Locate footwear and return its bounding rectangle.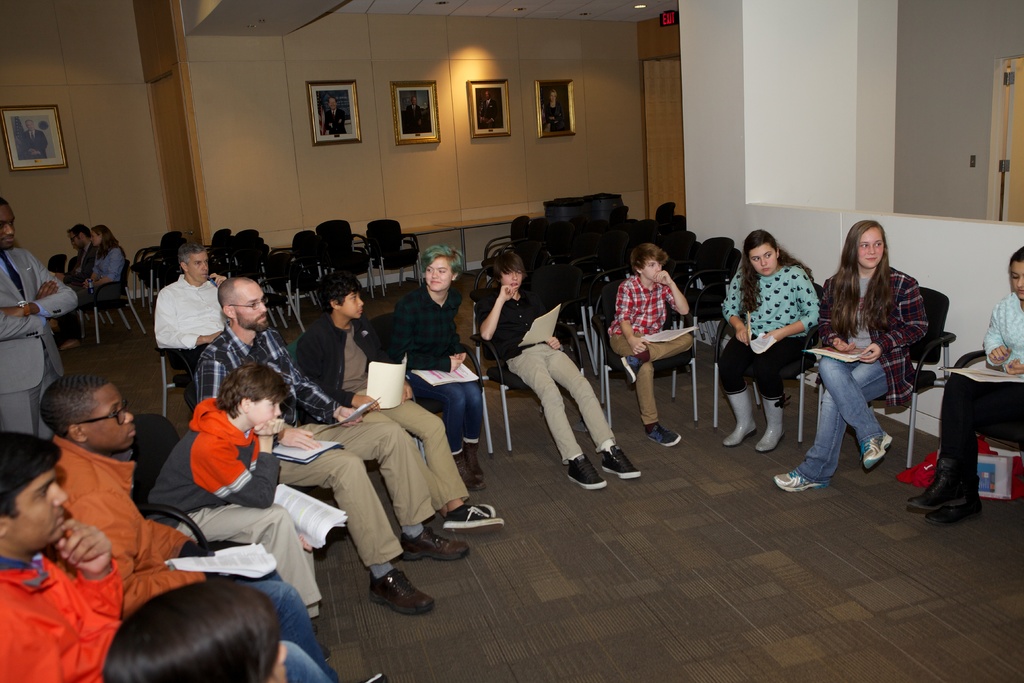
pyautogui.locateOnScreen(444, 507, 504, 533).
